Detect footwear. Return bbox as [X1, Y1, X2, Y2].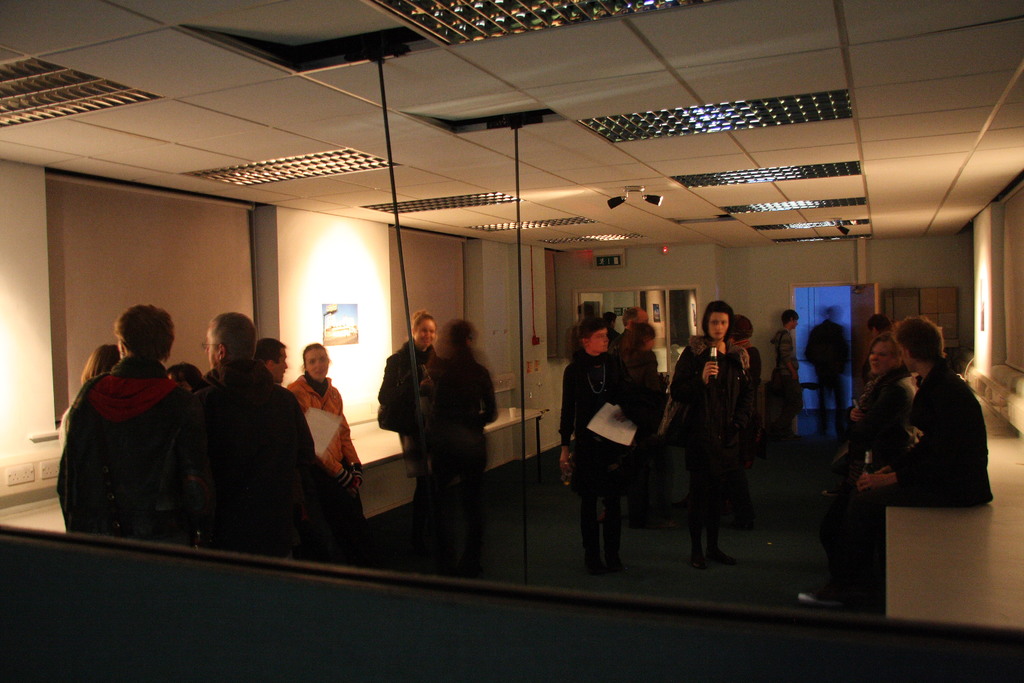
[684, 554, 709, 570].
